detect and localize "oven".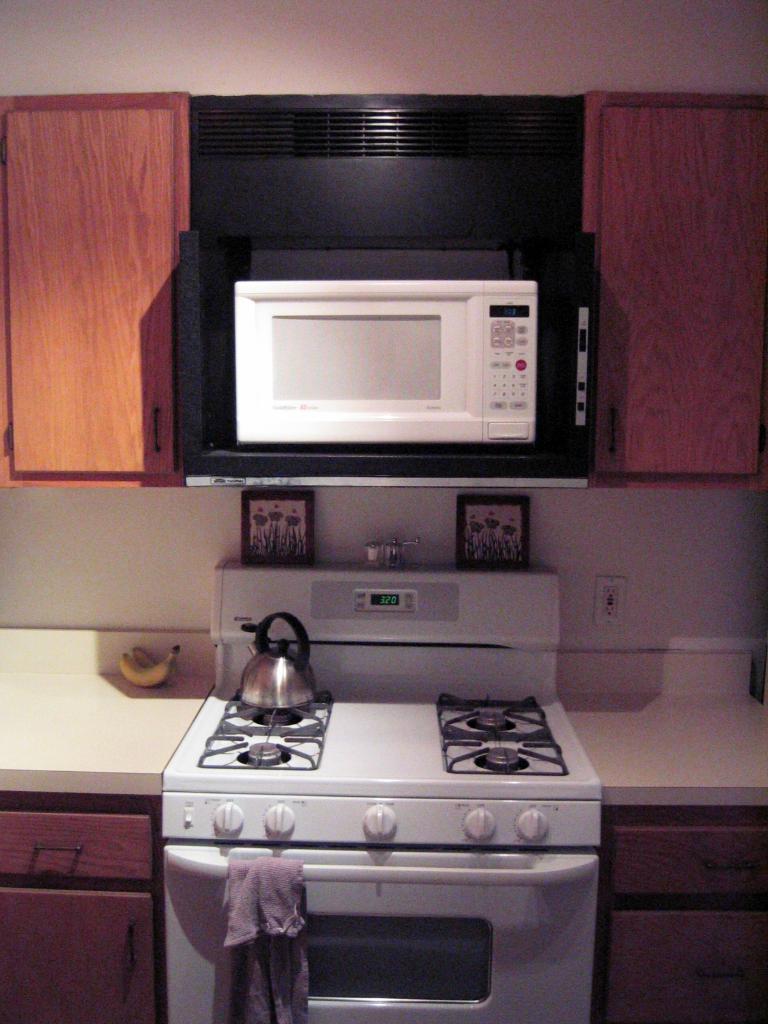
Localized at [left=232, top=276, right=537, bottom=444].
